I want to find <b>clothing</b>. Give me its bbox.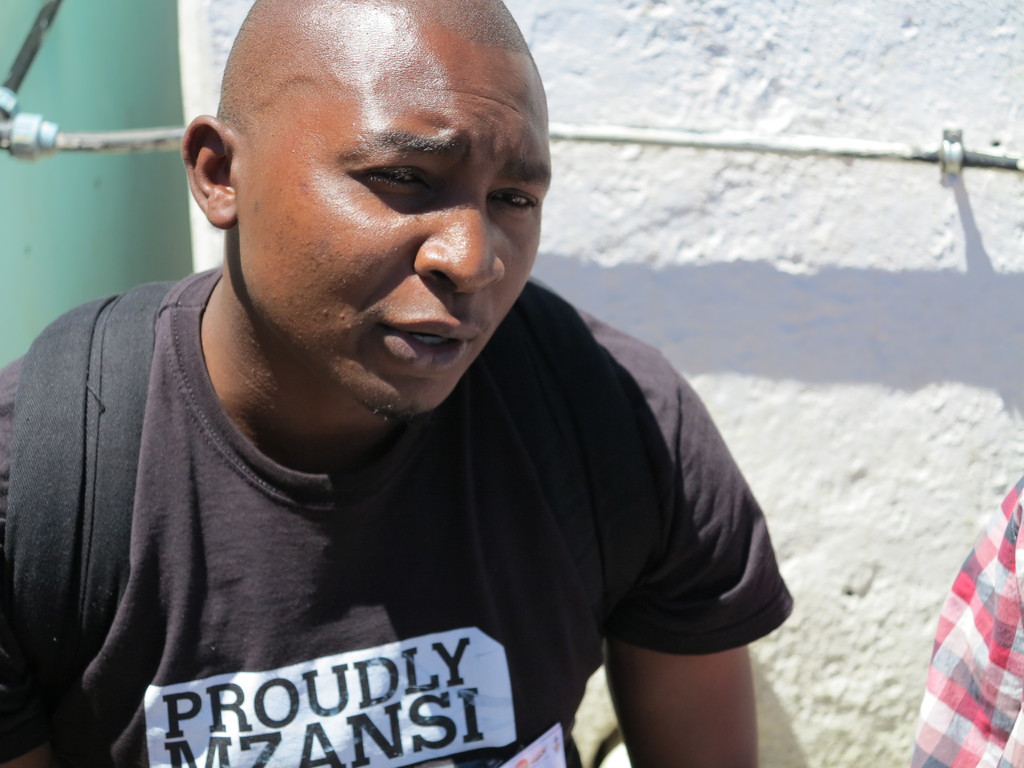
908 481 1022 767.
